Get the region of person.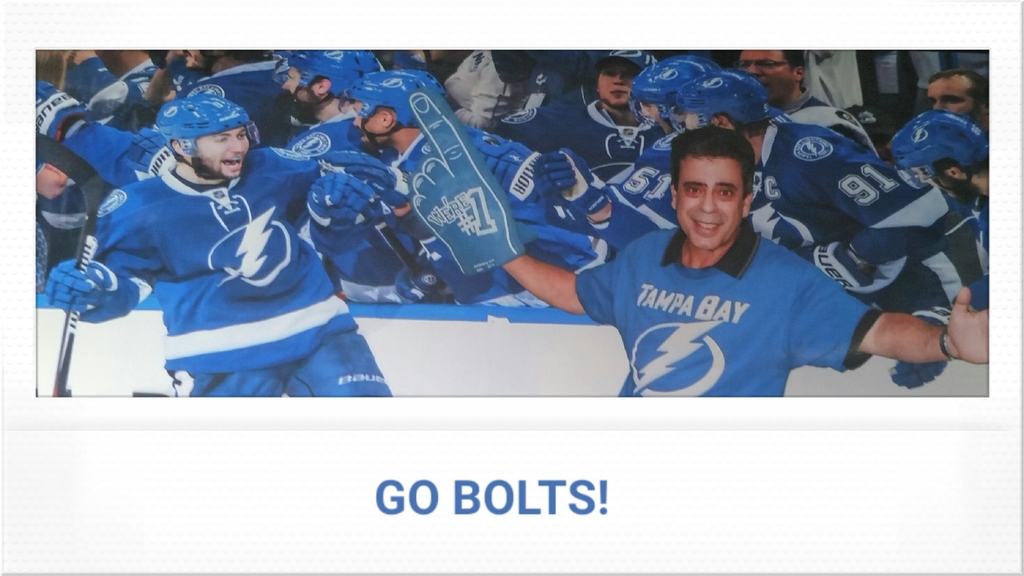
(35, 92, 415, 400).
